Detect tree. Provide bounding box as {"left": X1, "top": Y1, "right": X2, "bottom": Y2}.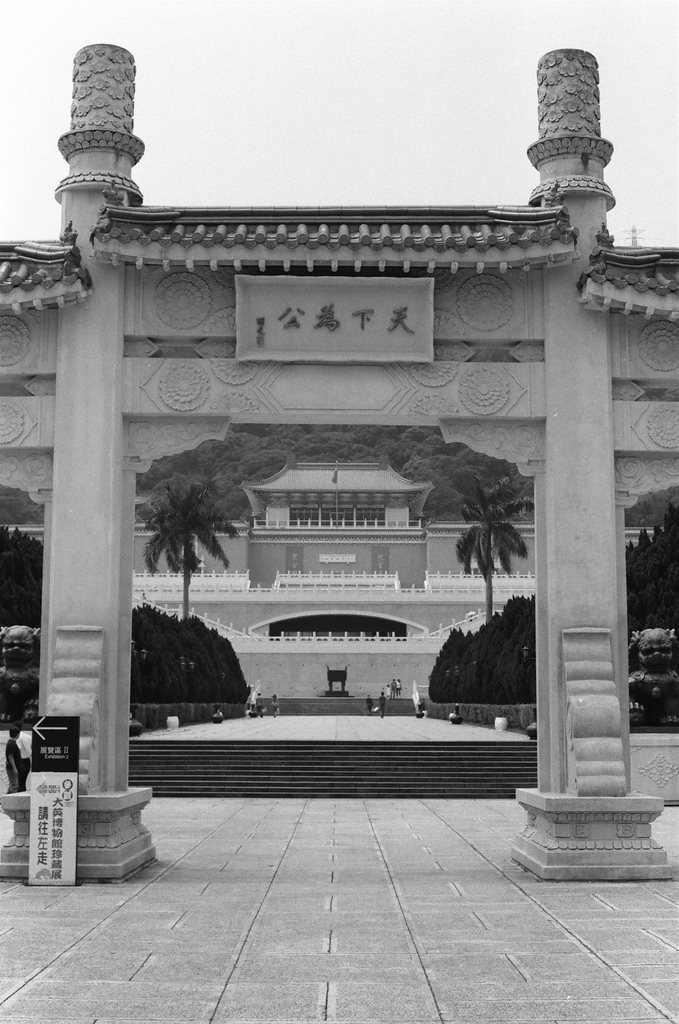
{"left": 409, "top": 476, "right": 528, "bottom": 637}.
